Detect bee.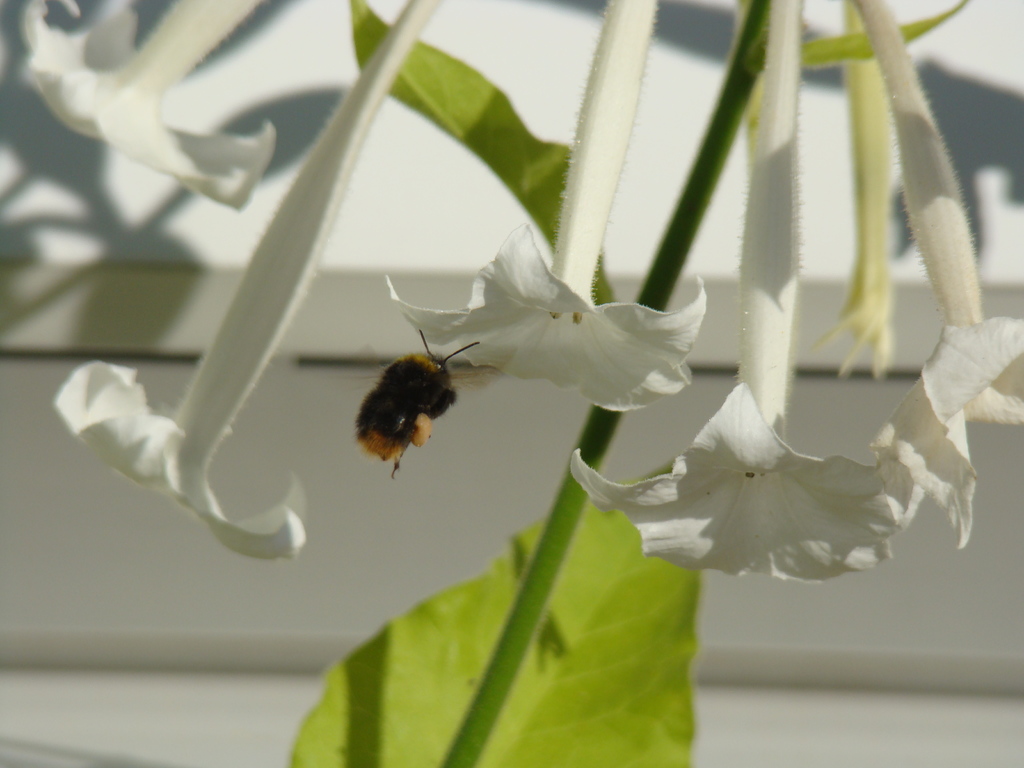
Detected at (334,340,479,478).
